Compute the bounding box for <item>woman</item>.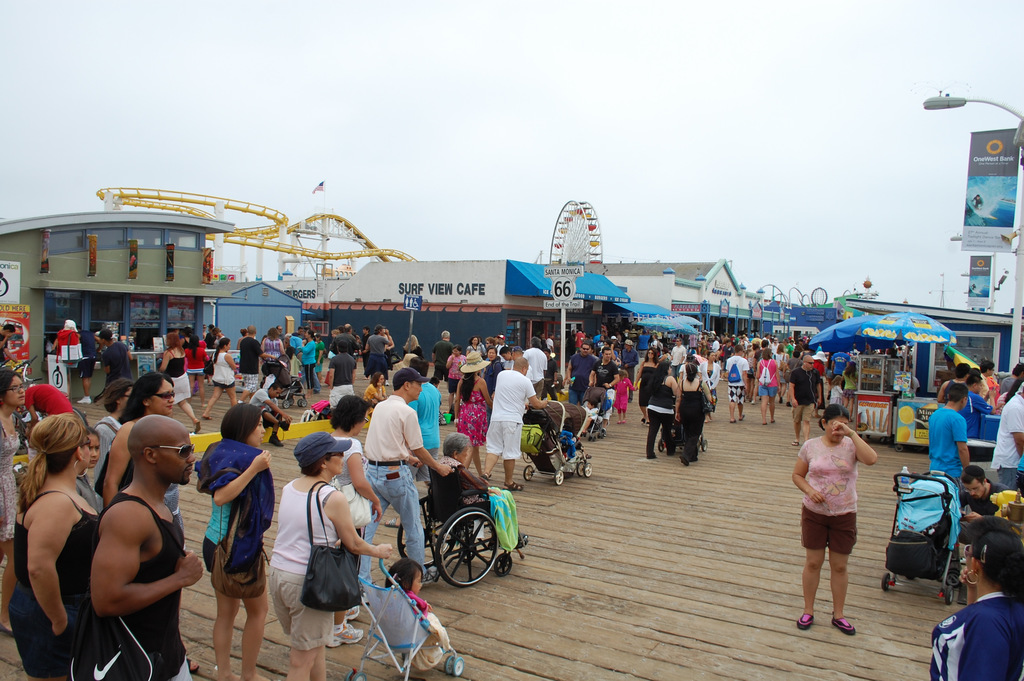
detection(465, 335, 485, 360).
